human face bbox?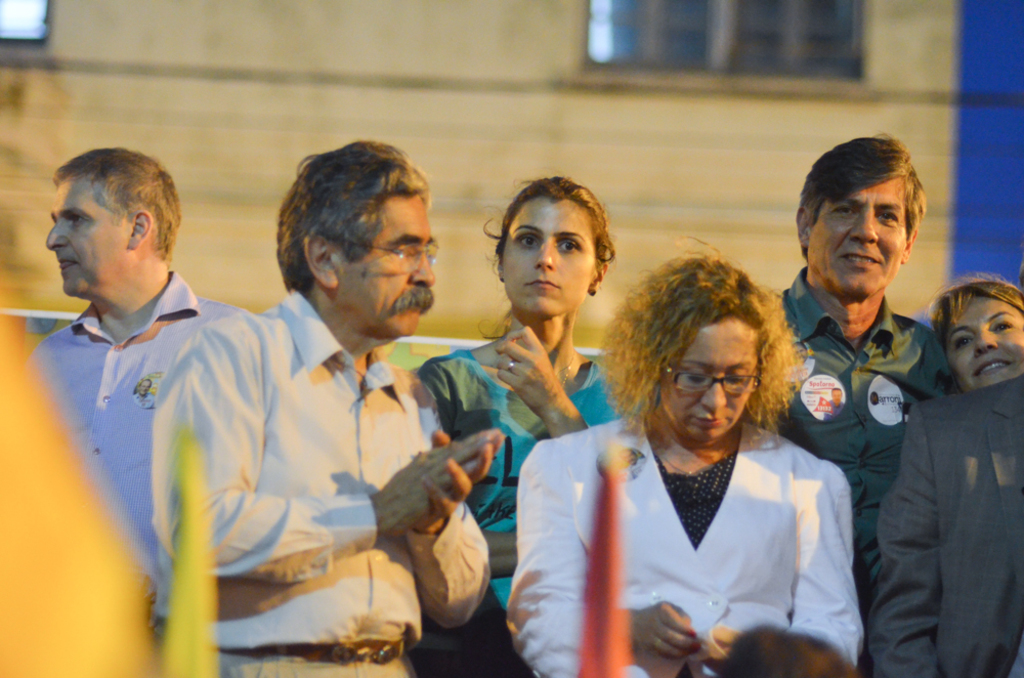
[x1=344, y1=194, x2=433, y2=343]
